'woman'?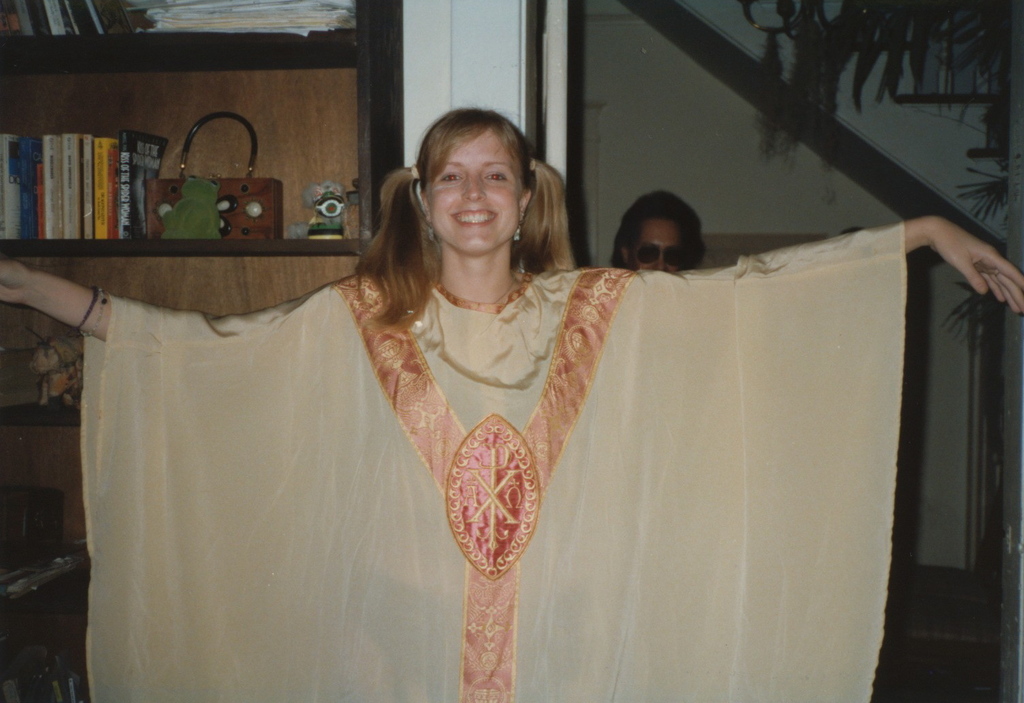
0, 108, 1023, 702
